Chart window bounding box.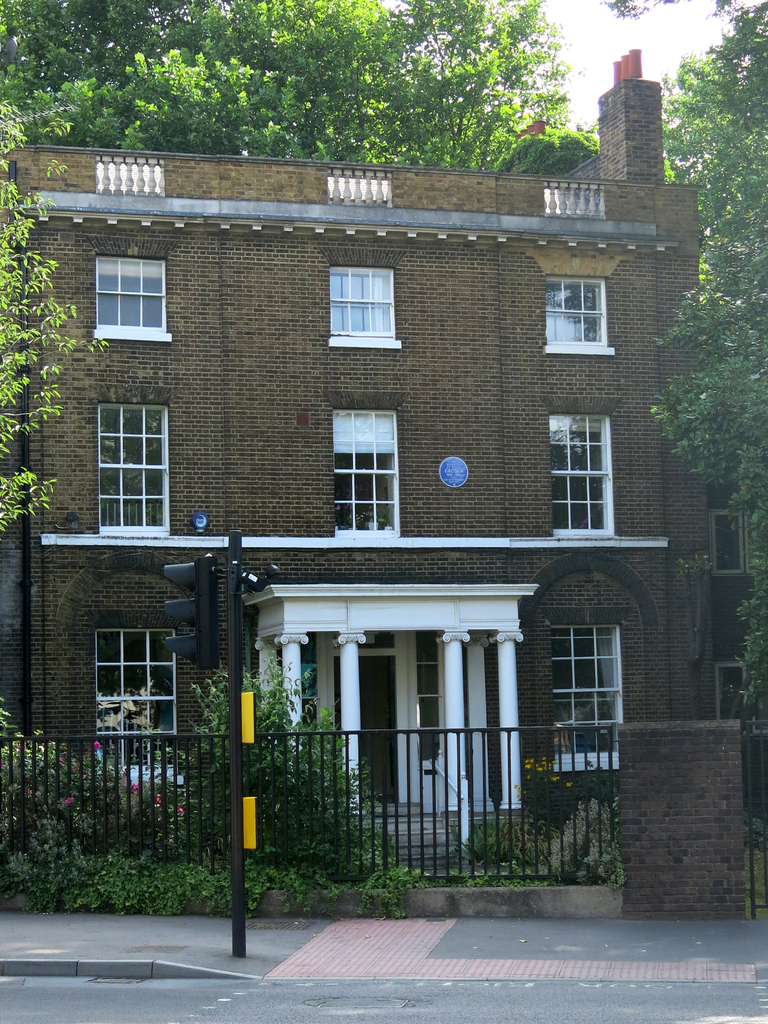
Charted: 536/273/613/356.
